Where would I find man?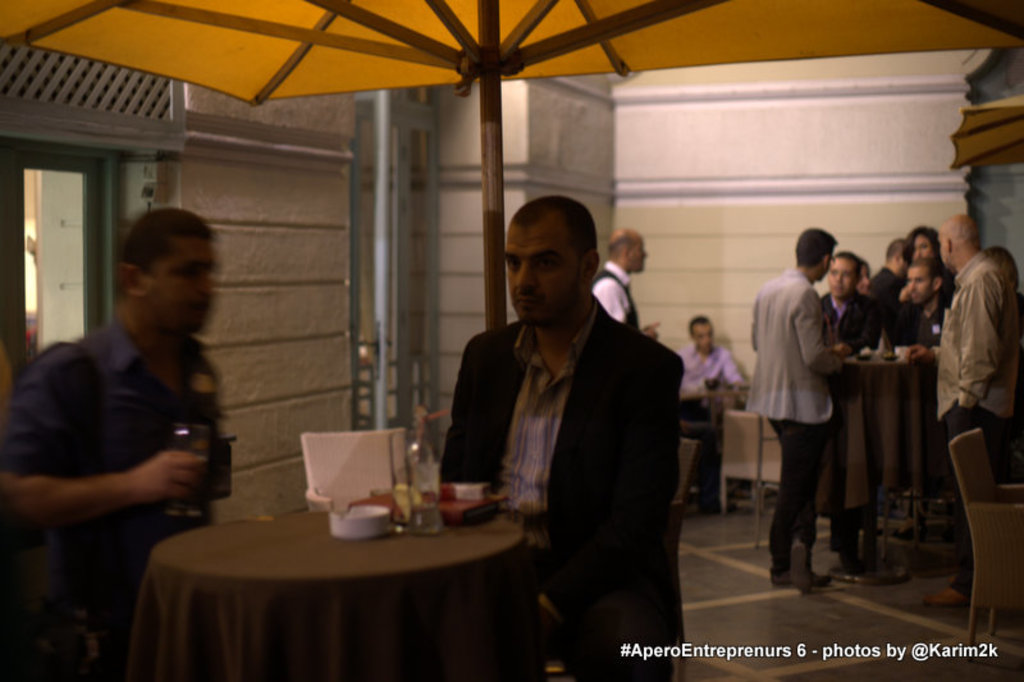
At {"left": 426, "top": 191, "right": 705, "bottom": 644}.
